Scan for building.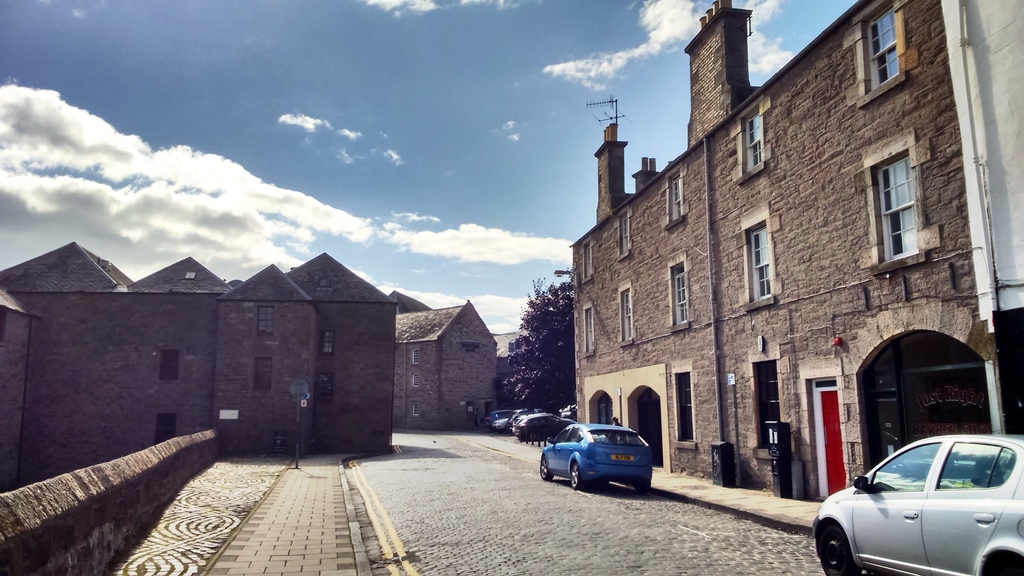
Scan result: 494:329:533:383.
